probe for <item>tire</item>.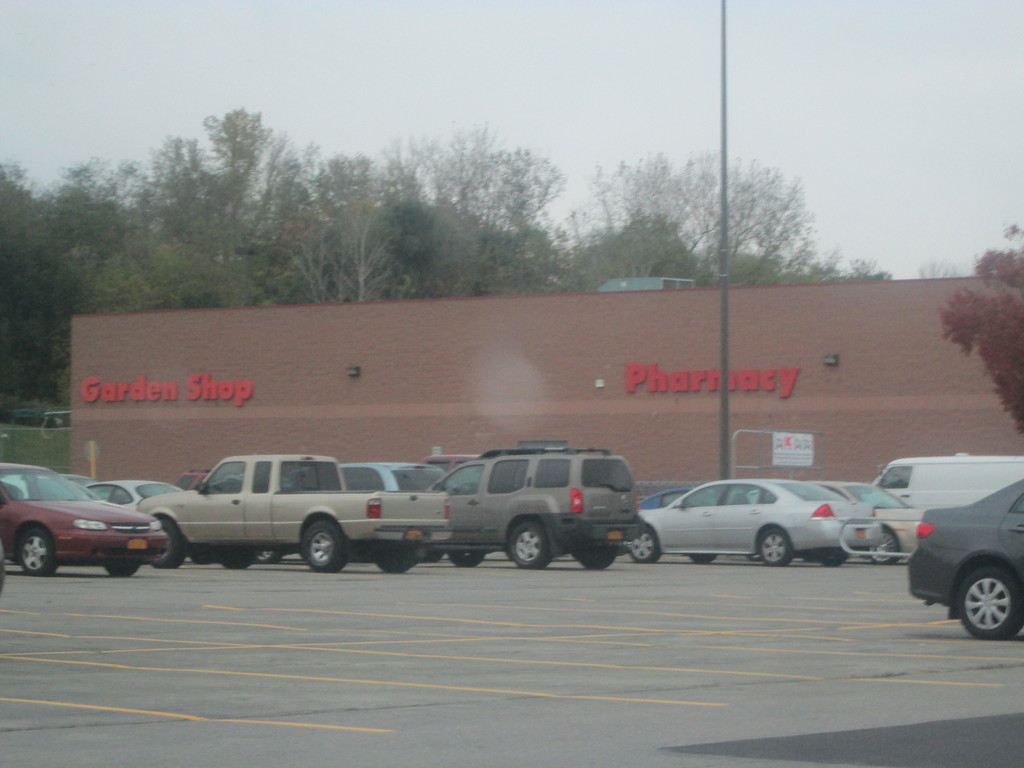
Probe result: box(867, 528, 908, 565).
